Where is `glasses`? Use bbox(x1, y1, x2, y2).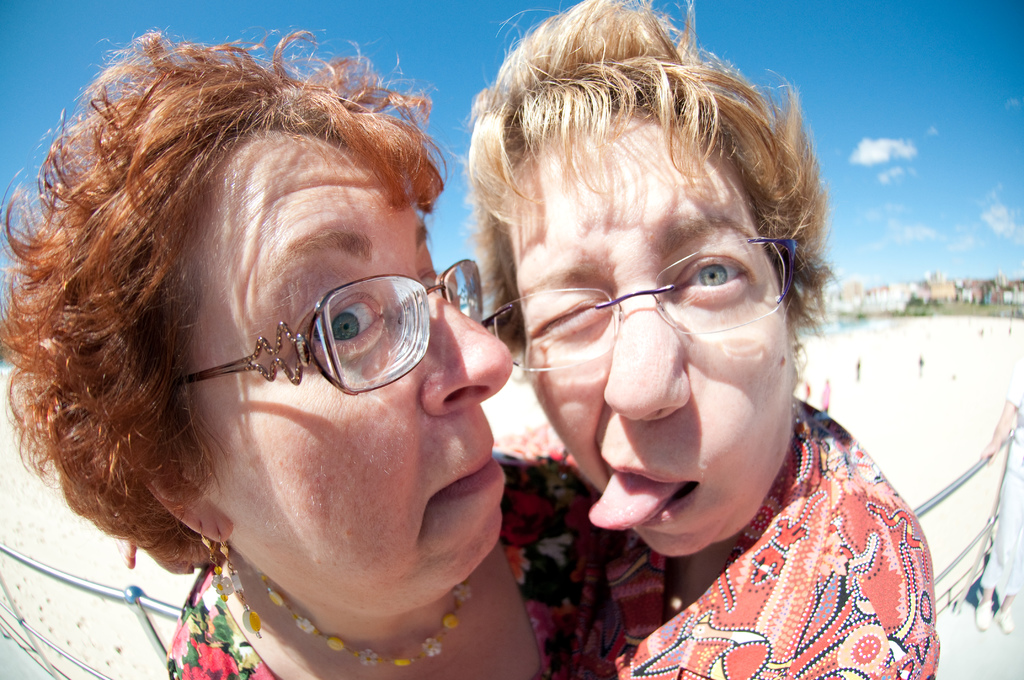
bbox(187, 286, 454, 398).
